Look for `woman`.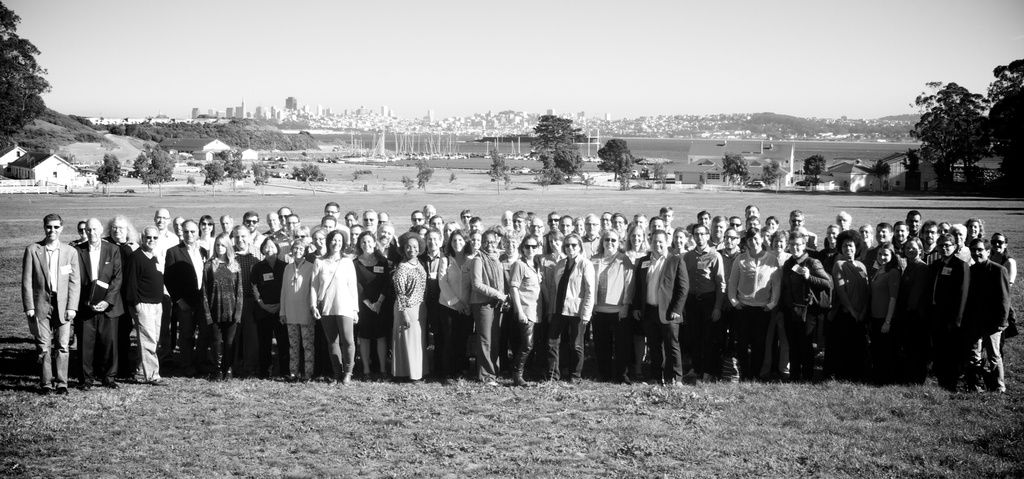
Found: rect(509, 233, 543, 386).
